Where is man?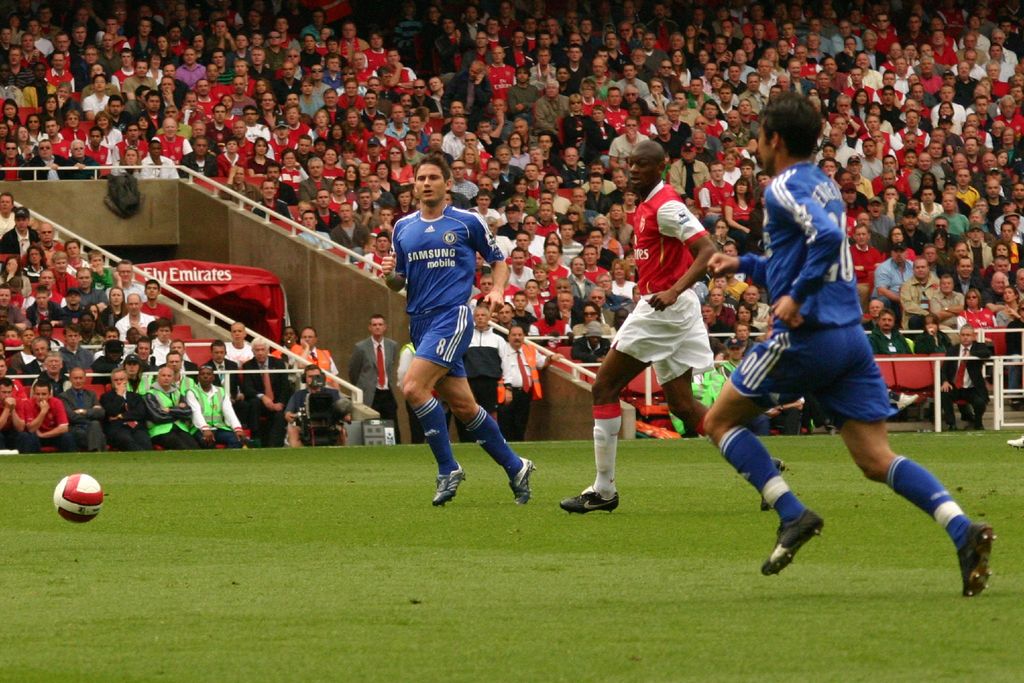
BBox(235, 336, 294, 451).
